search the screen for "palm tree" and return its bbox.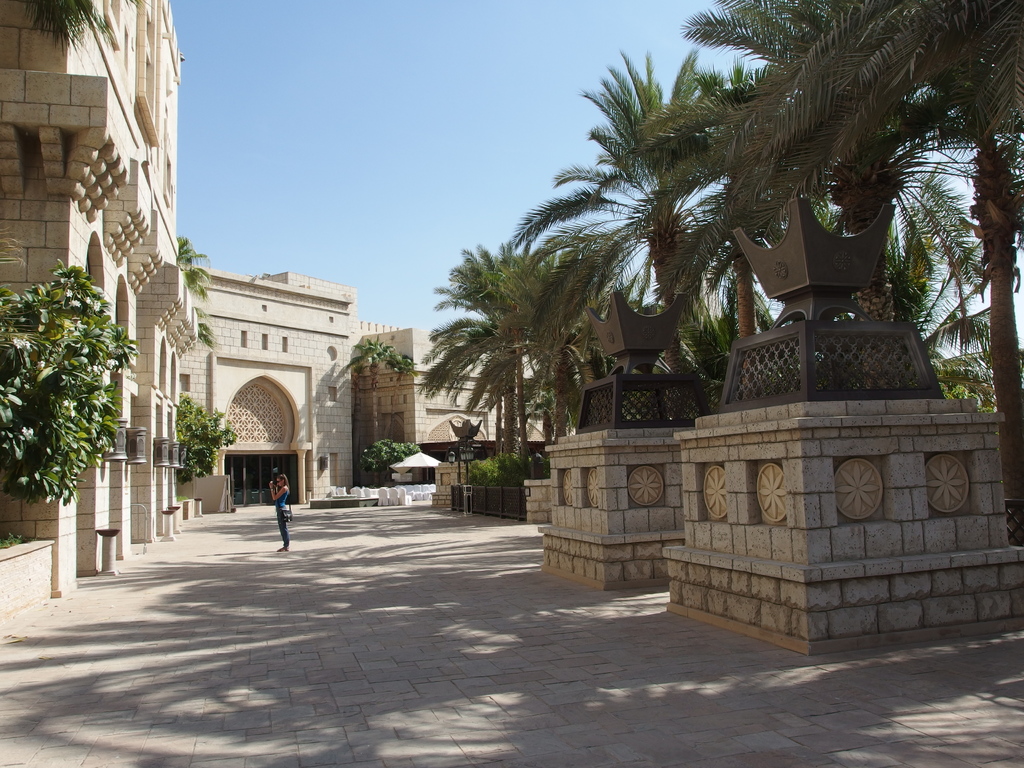
Found: 346, 338, 396, 371.
